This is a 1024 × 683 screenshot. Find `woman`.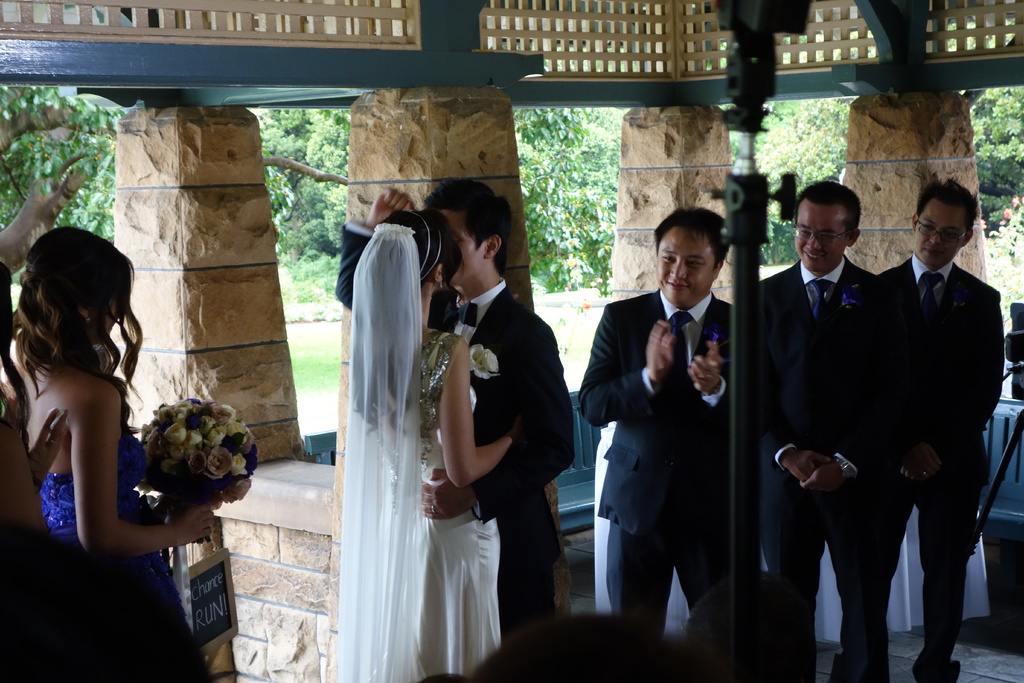
Bounding box: box(10, 233, 259, 552).
